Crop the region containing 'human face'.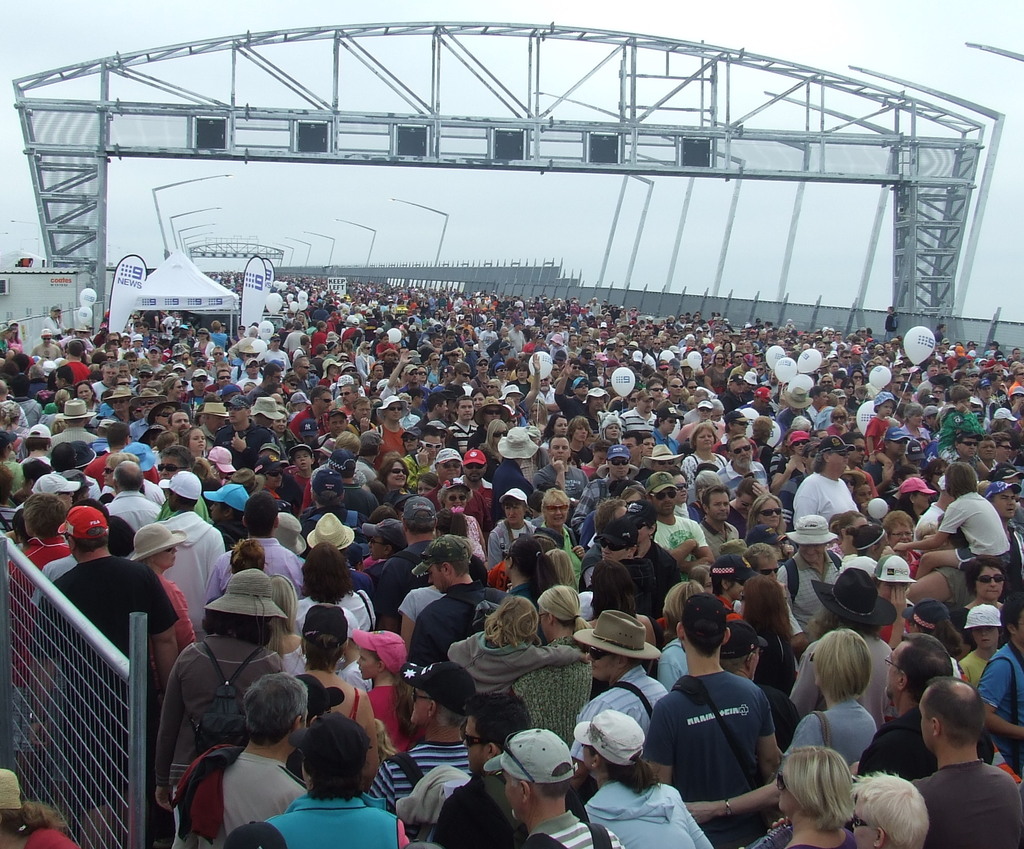
Crop region: left=388, top=460, right=406, bottom=486.
